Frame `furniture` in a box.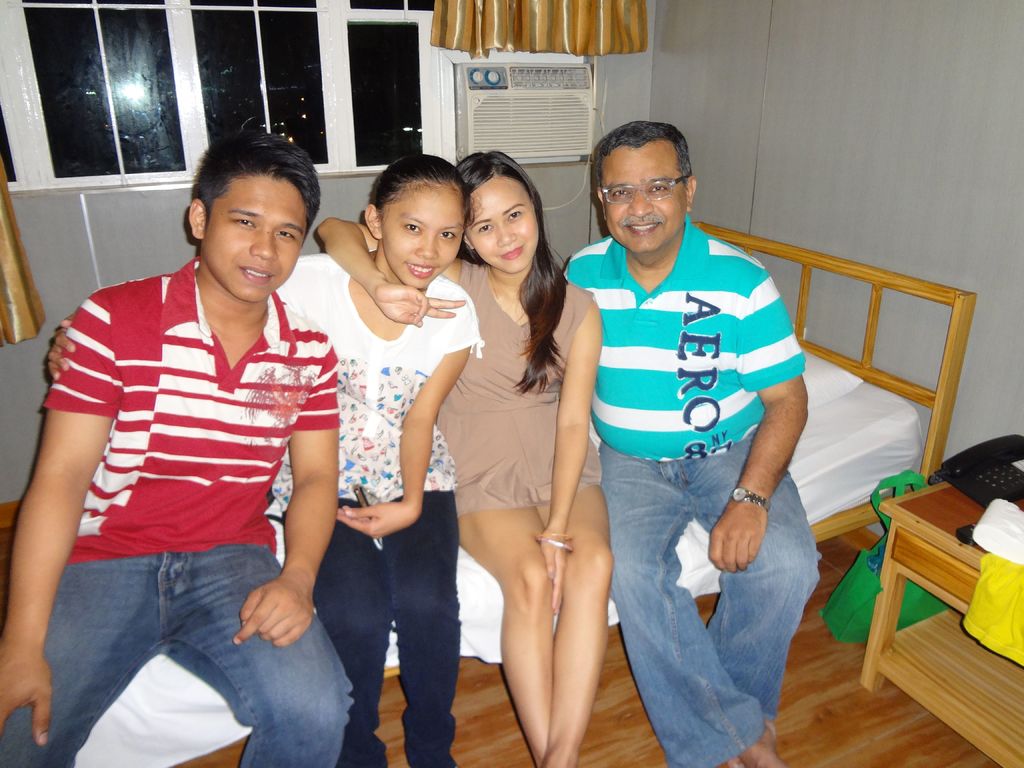
l=859, t=481, r=1023, b=767.
